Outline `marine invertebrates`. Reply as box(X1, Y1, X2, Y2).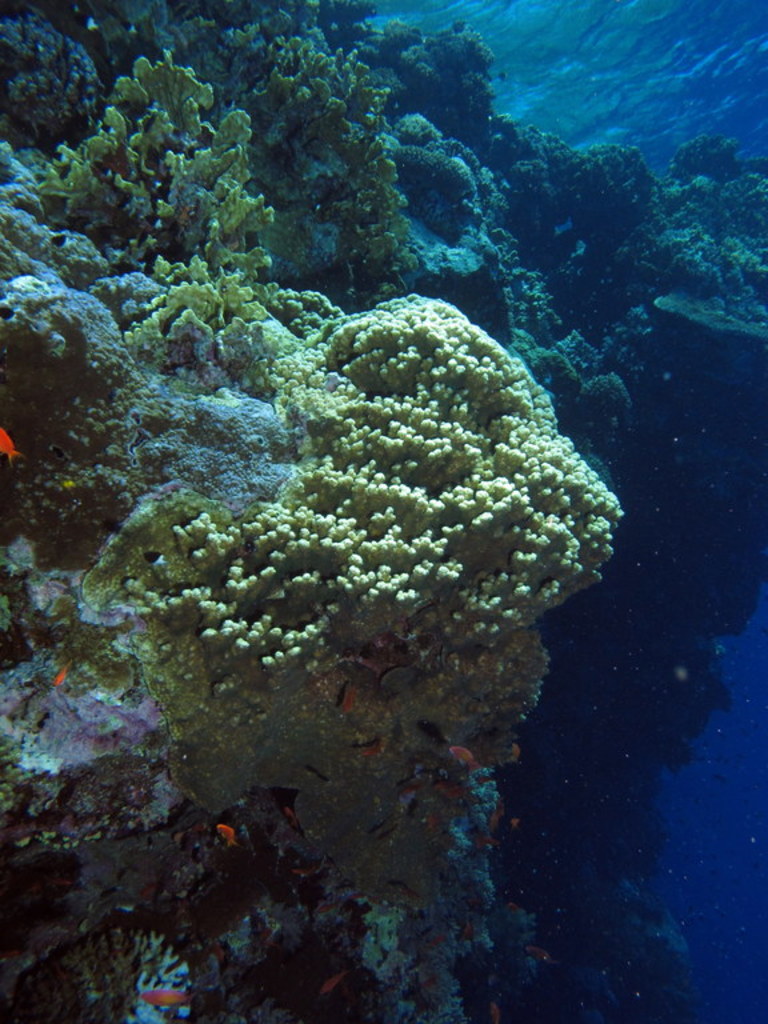
box(149, 3, 504, 312).
